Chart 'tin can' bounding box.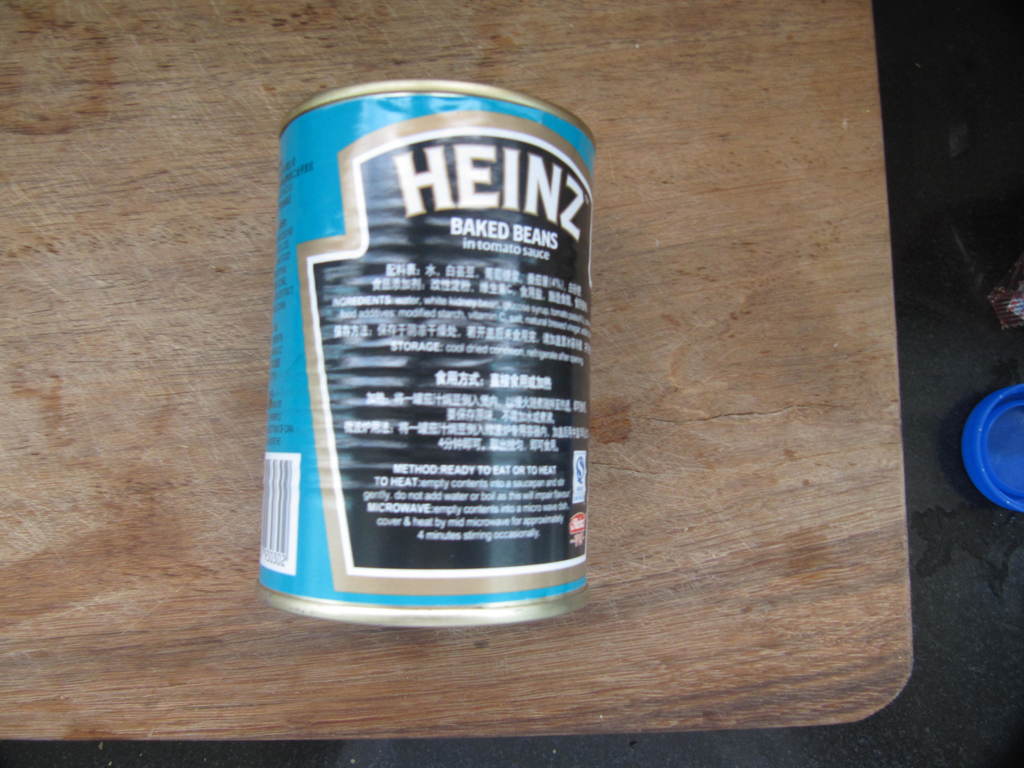
Charted: 266 76 602 643.
